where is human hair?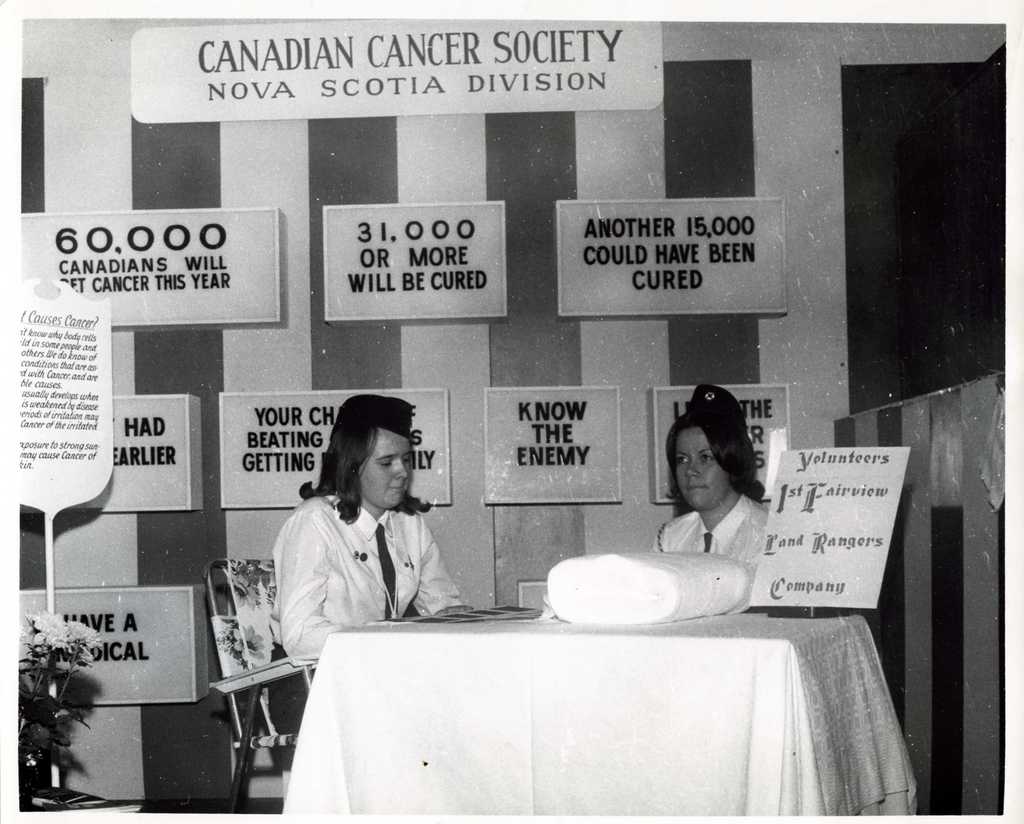
pyautogui.locateOnScreen(664, 411, 768, 506).
